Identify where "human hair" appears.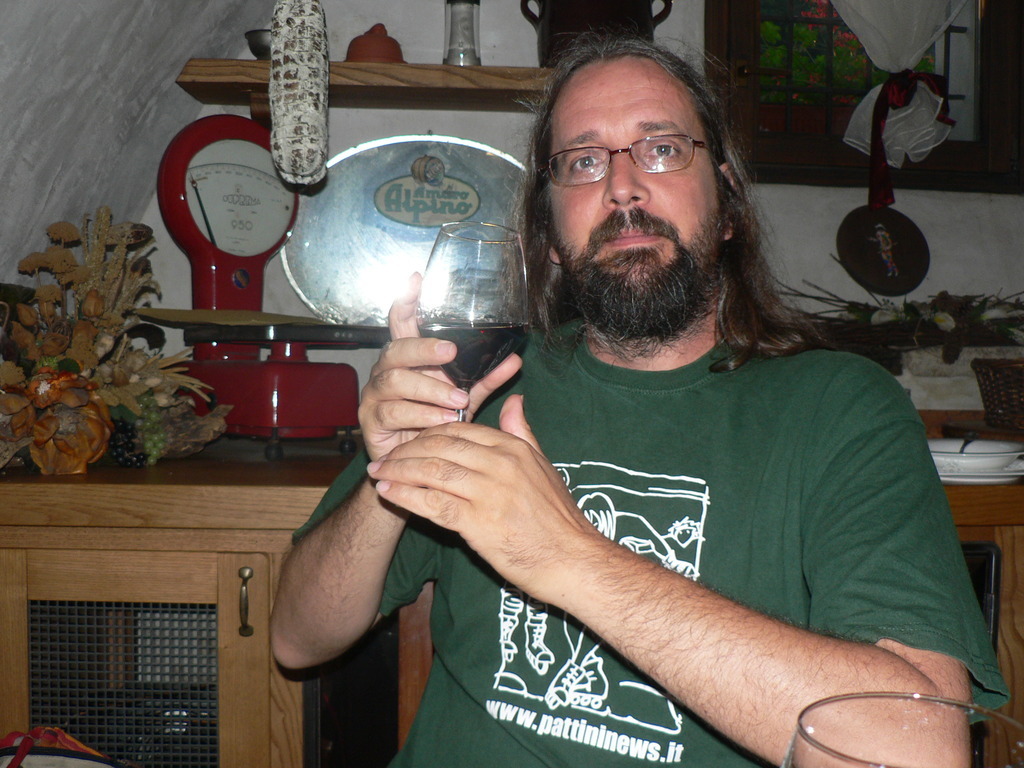
Appears at x1=521 y1=44 x2=773 y2=359.
